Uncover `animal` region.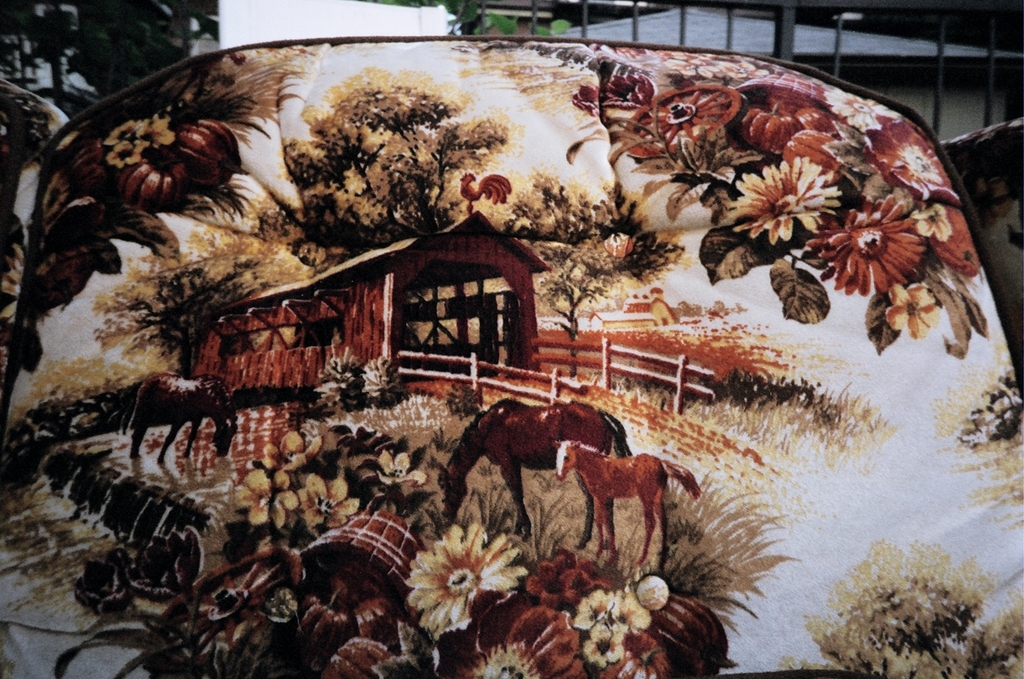
Uncovered: 555,443,700,560.
